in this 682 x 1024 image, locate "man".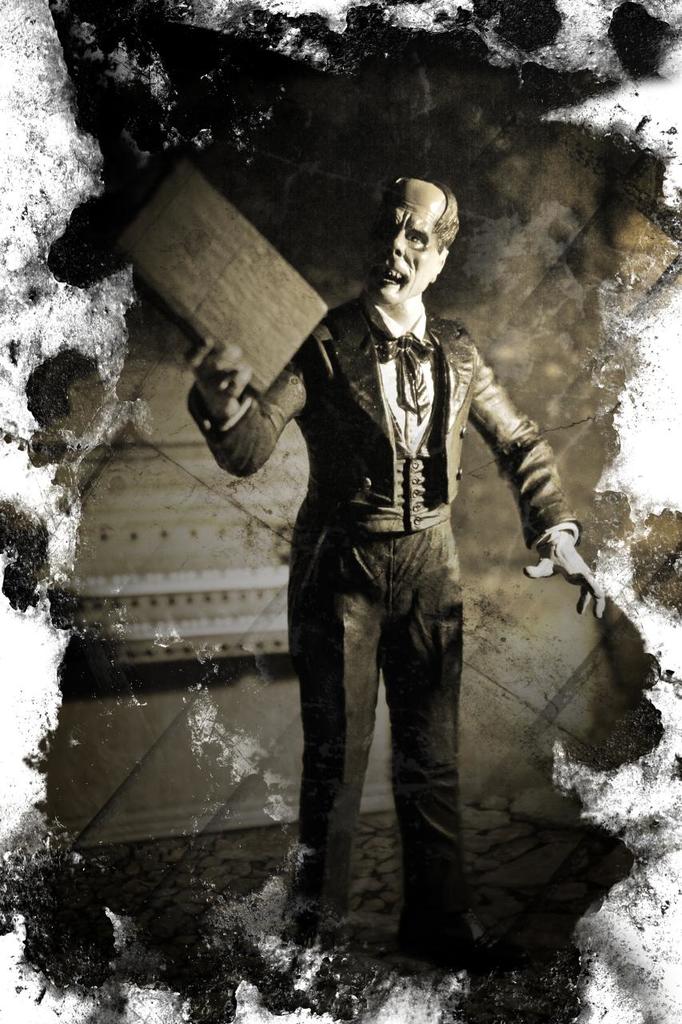
Bounding box: (x1=225, y1=185, x2=540, y2=943).
